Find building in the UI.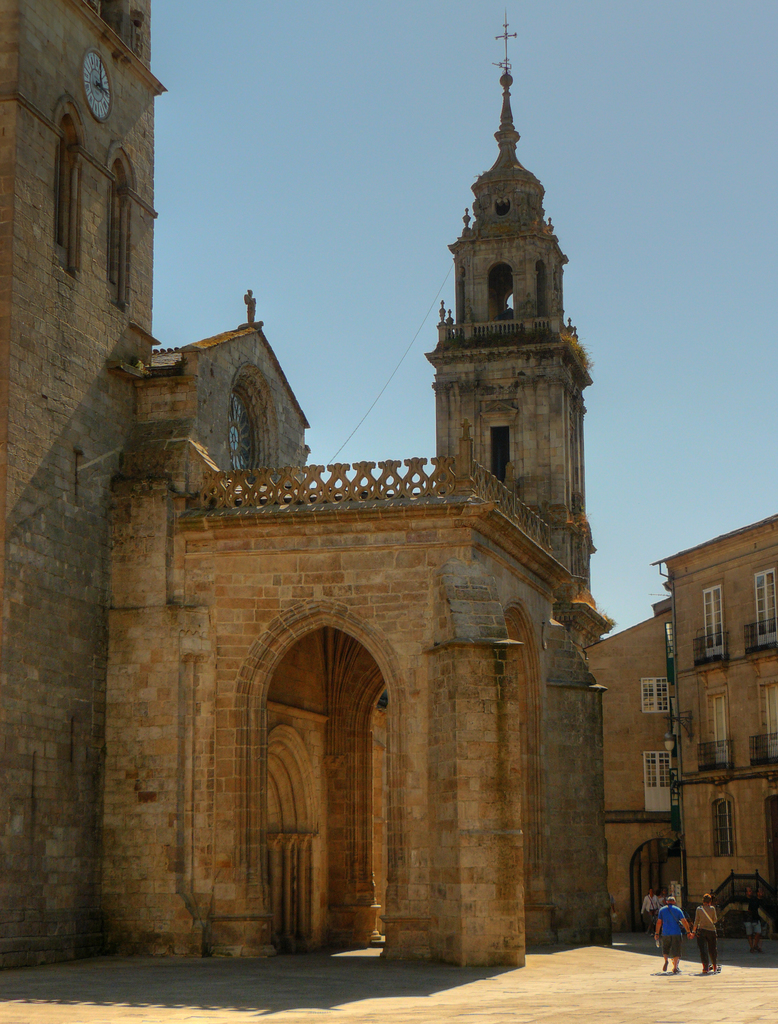
UI element at bbox=(589, 514, 777, 942).
